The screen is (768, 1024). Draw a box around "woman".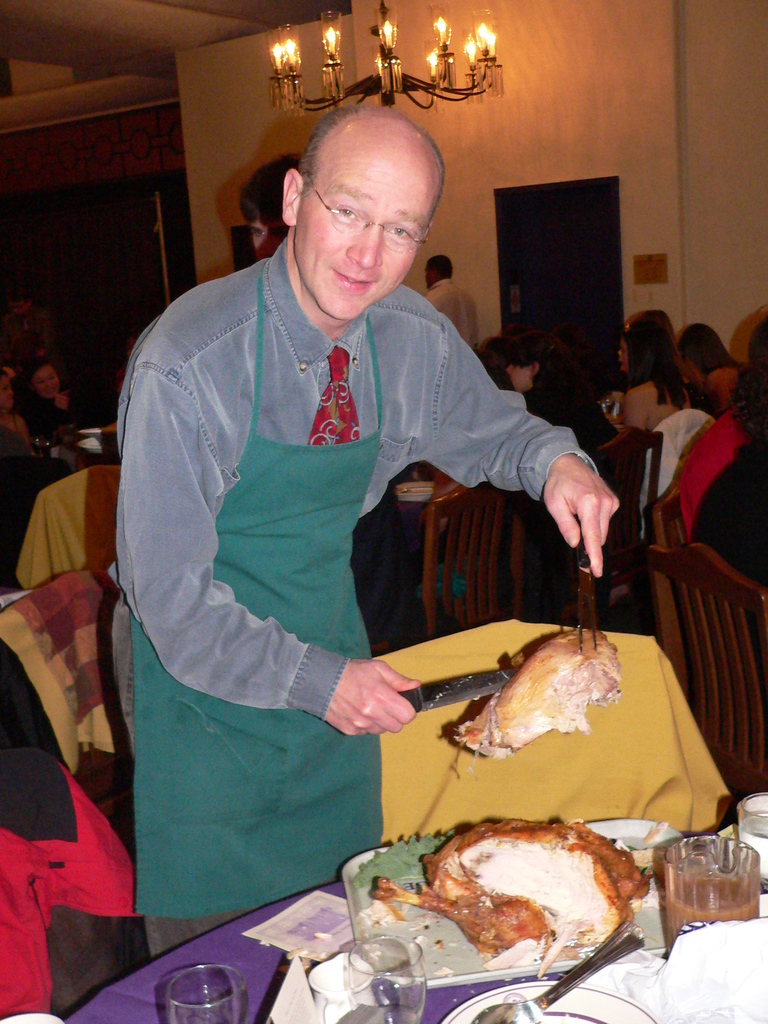
(684,319,751,408).
